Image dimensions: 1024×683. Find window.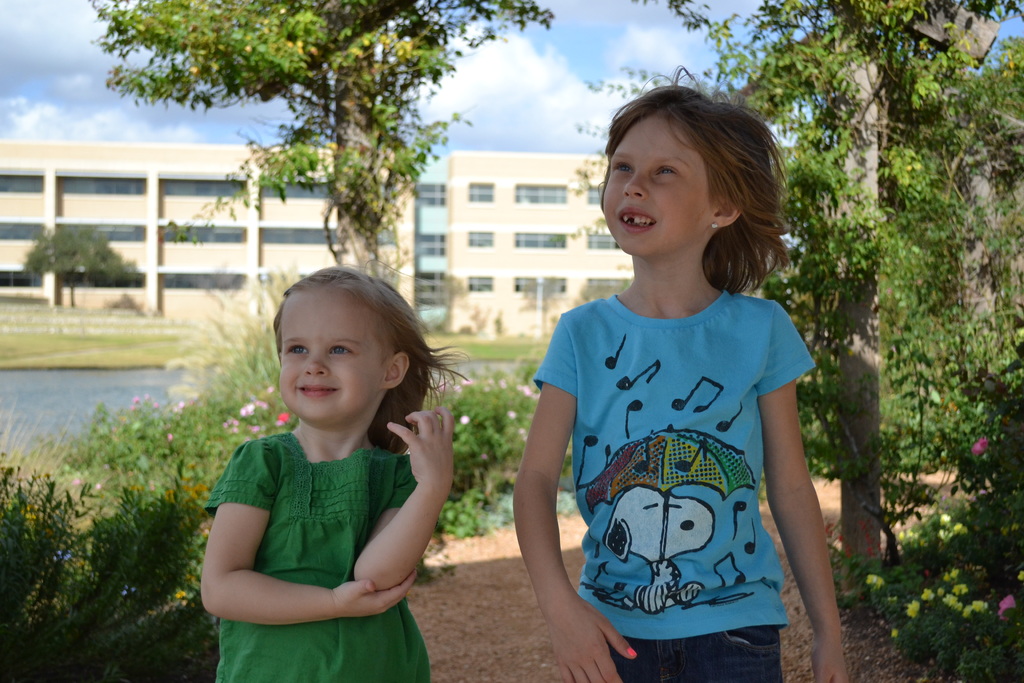
[left=1, top=220, right=45, bottom=239].
